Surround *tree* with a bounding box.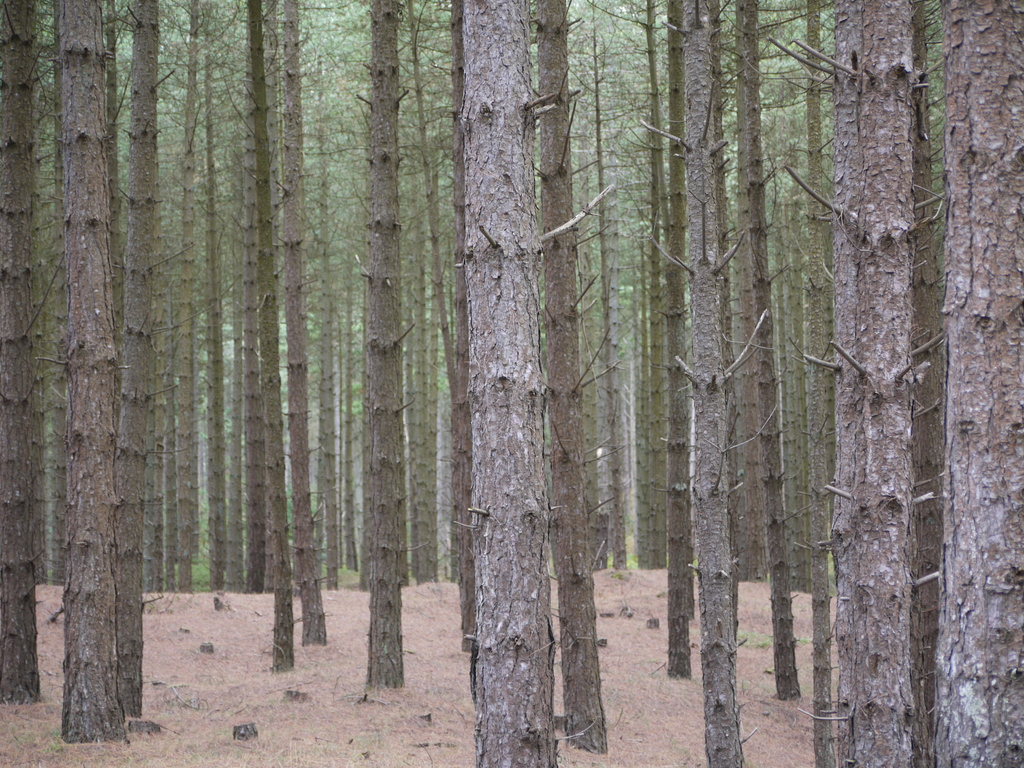
932/0/1023/767.
